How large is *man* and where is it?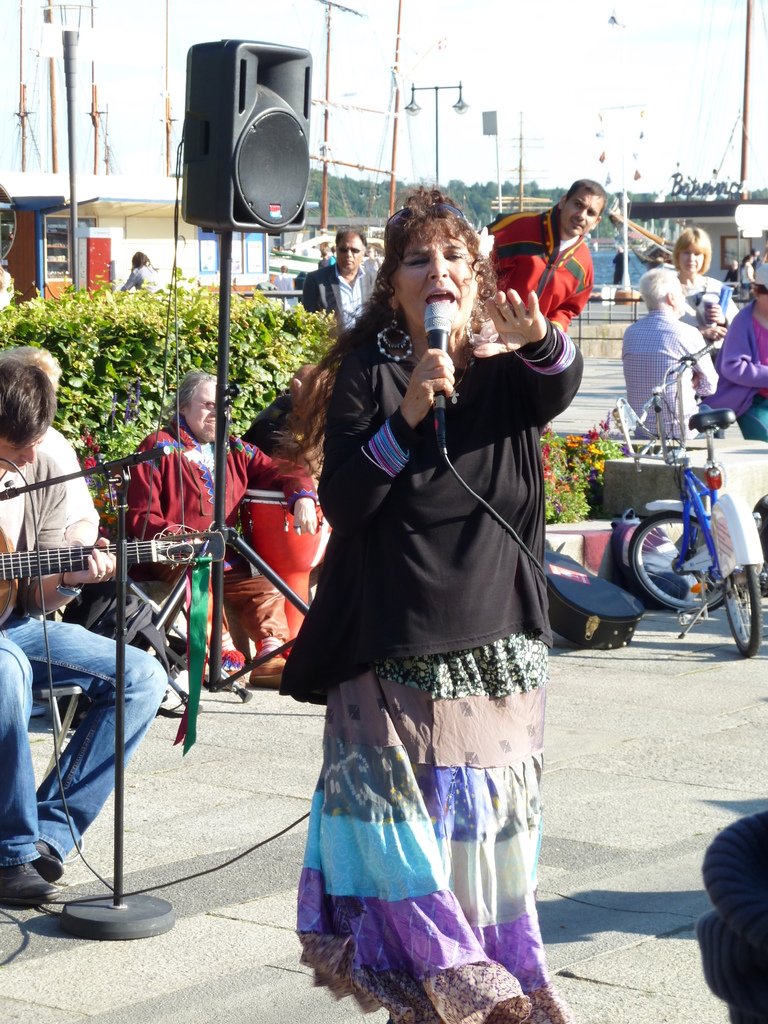
Bounding box: (483, 177, 611, 330).
